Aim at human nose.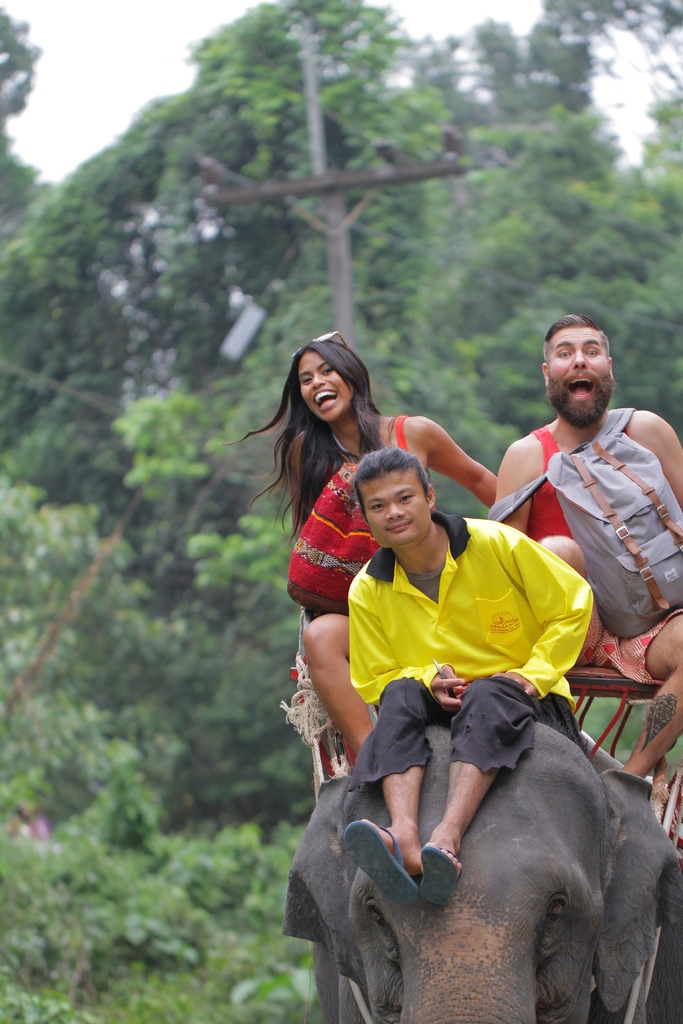
Aimed at 312,372,322,391.
